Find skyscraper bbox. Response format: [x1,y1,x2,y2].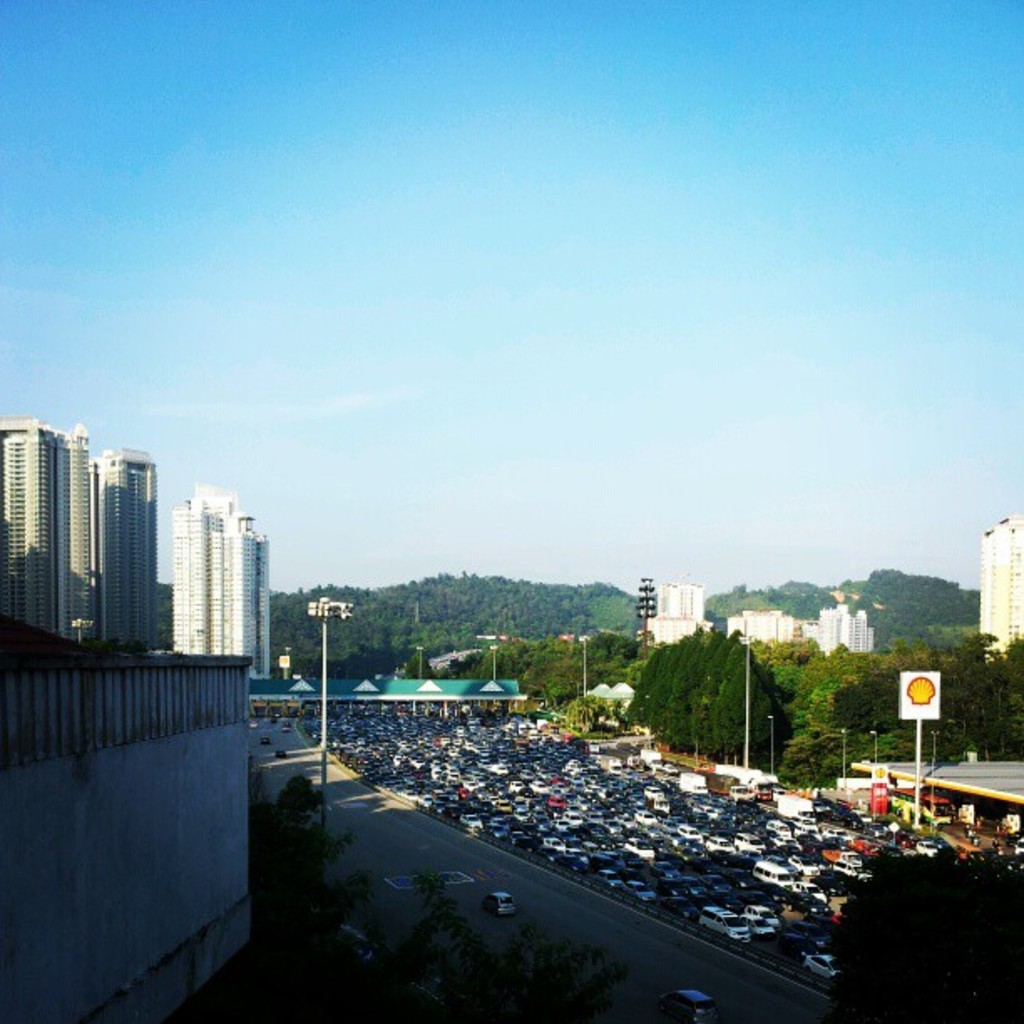
[85,448,176,651].
